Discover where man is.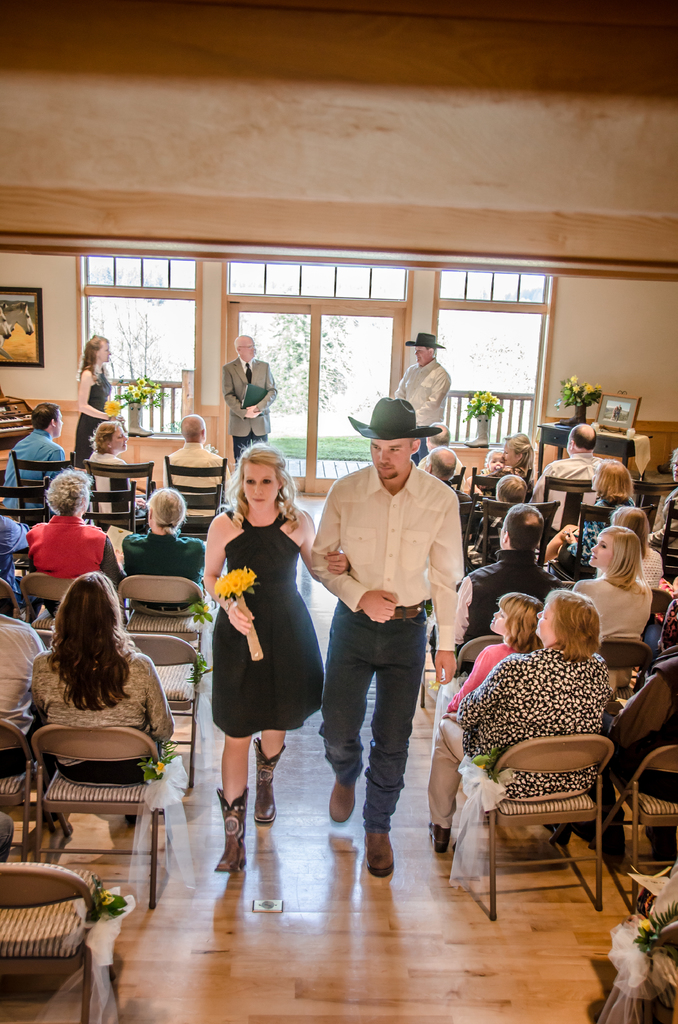
Discovered at <bbox>145, 398, 221, 508</bbox>.
